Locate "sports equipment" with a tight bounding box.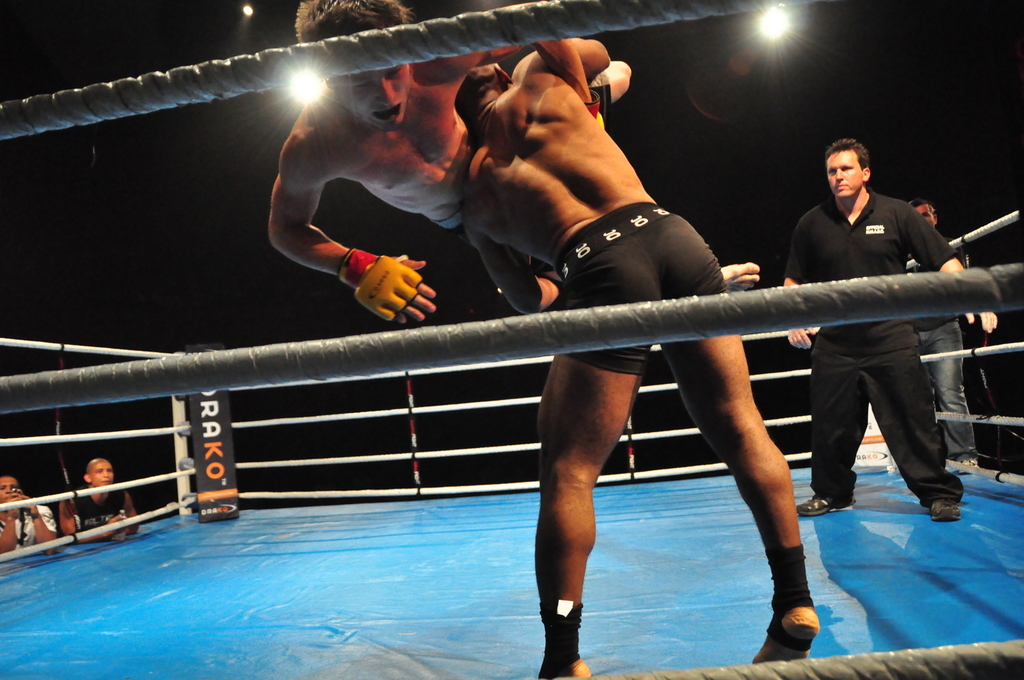
[left=334, top=239, right=427, bottom=321].
